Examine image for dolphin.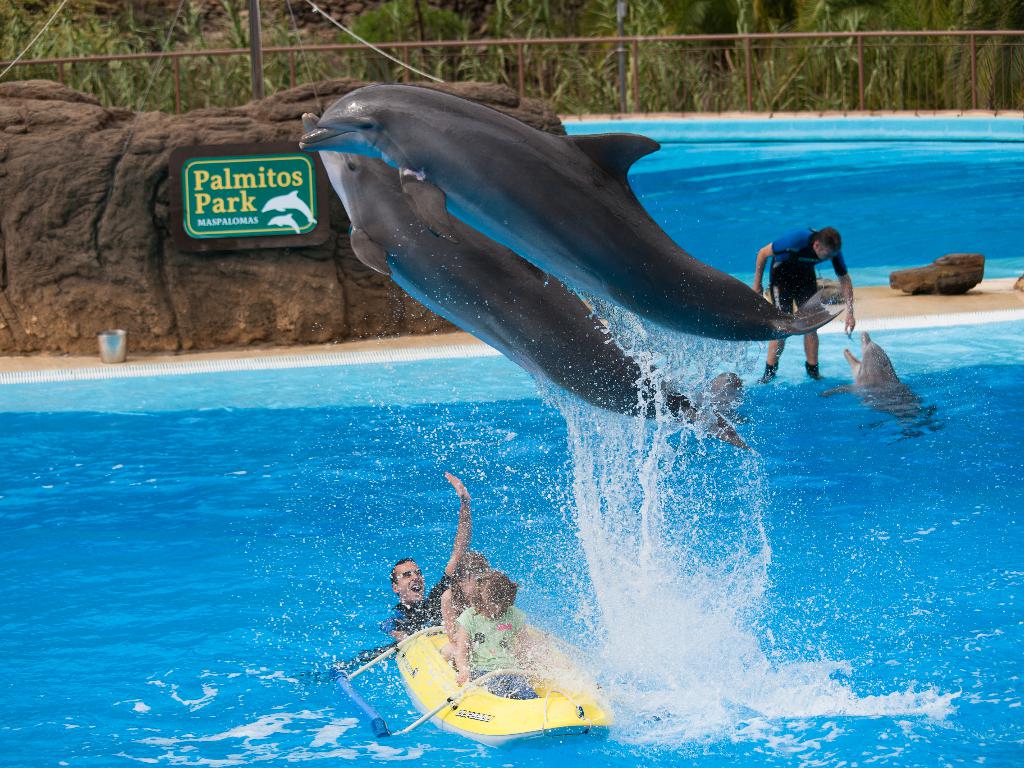
Examination result: (298,80,848,348).
